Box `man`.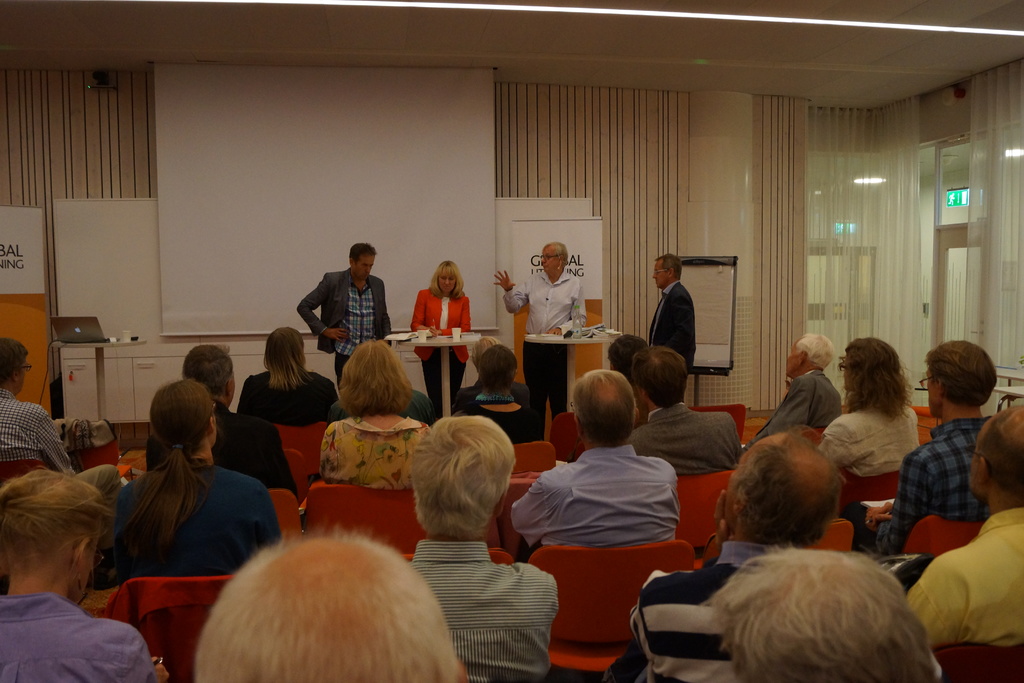
{"x1": 845, "y1": 336, "x2": 998, "y2": 554}.
